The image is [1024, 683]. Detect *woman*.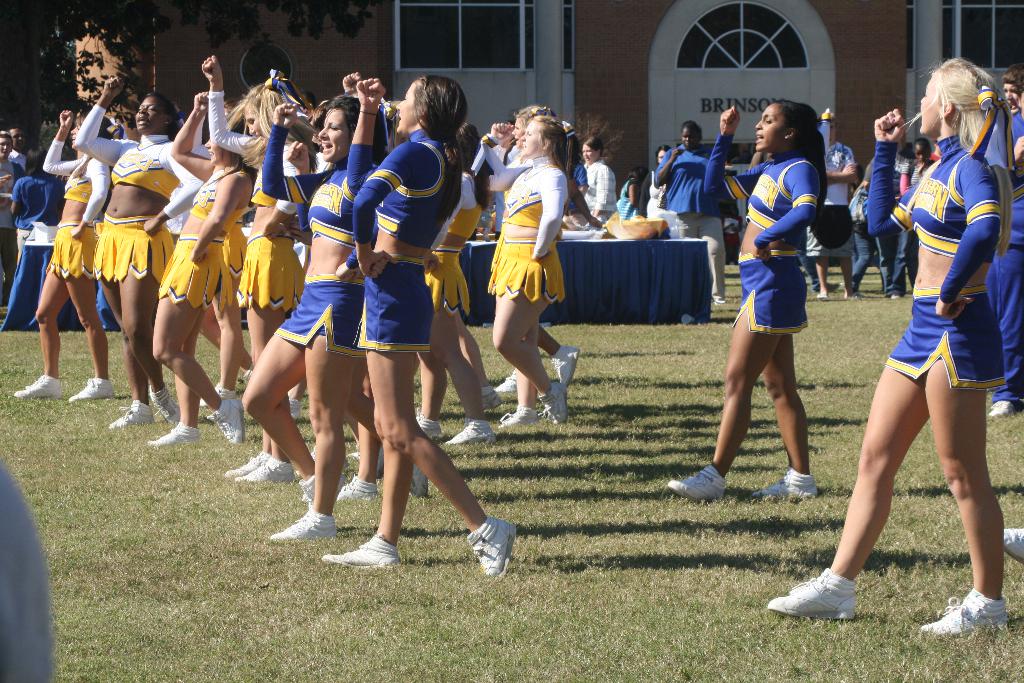
Detection: 141 86 248 447.
